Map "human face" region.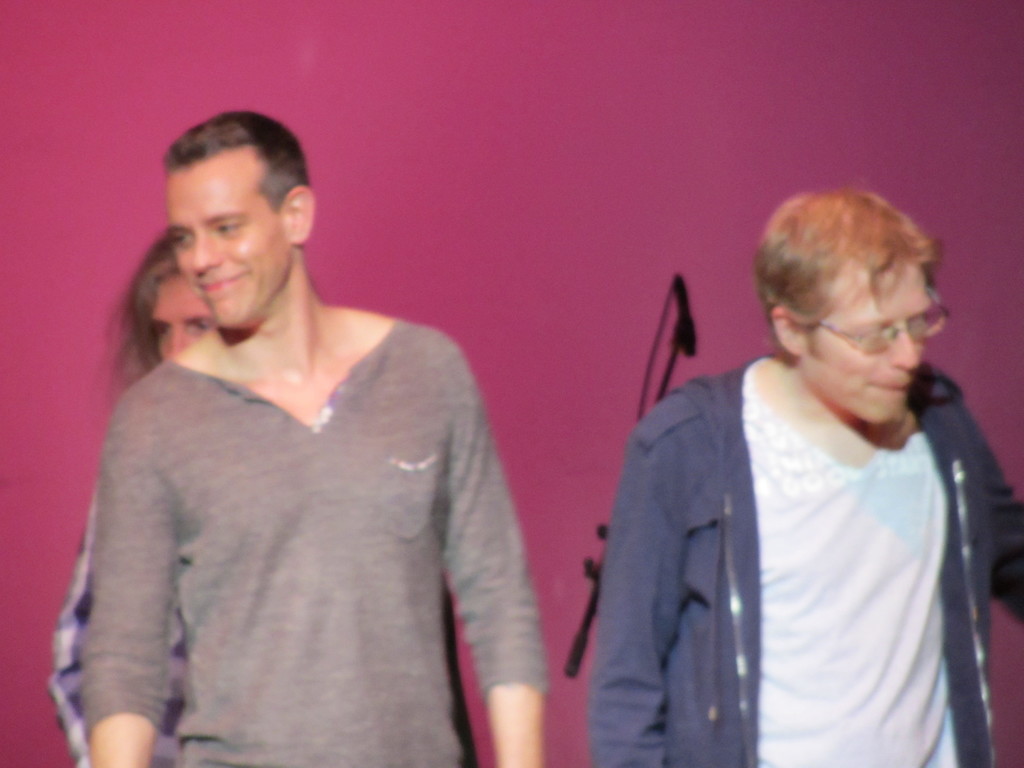
Mapped to [809, 271, 929, 429].
